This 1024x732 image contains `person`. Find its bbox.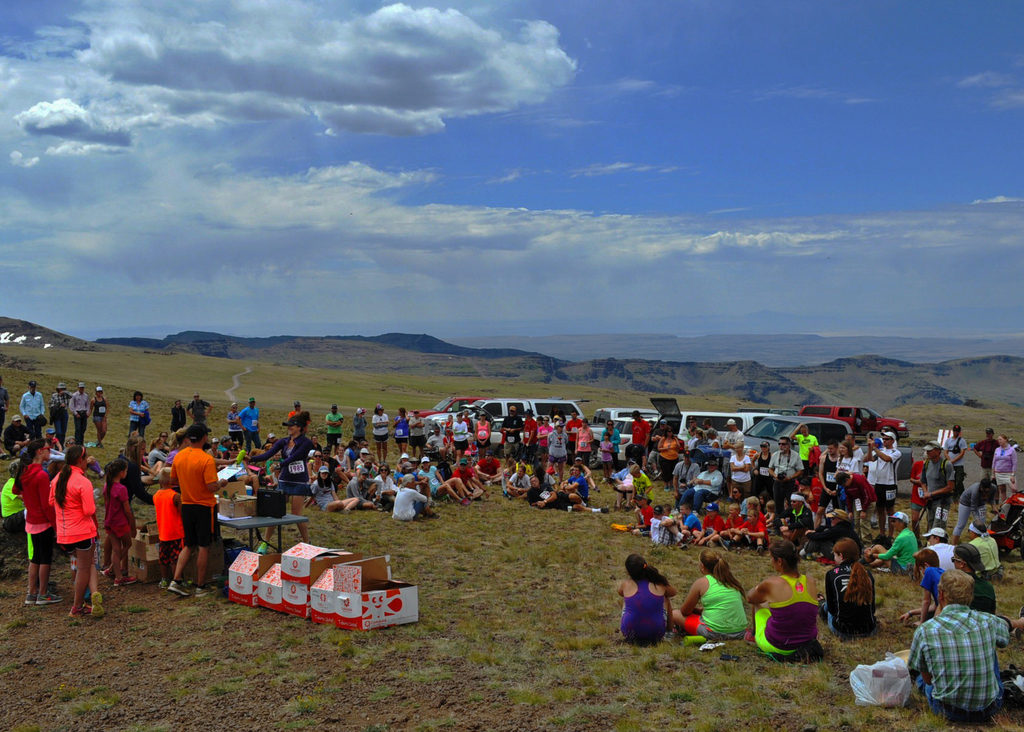
BBox(226, 399, 246, 449).
